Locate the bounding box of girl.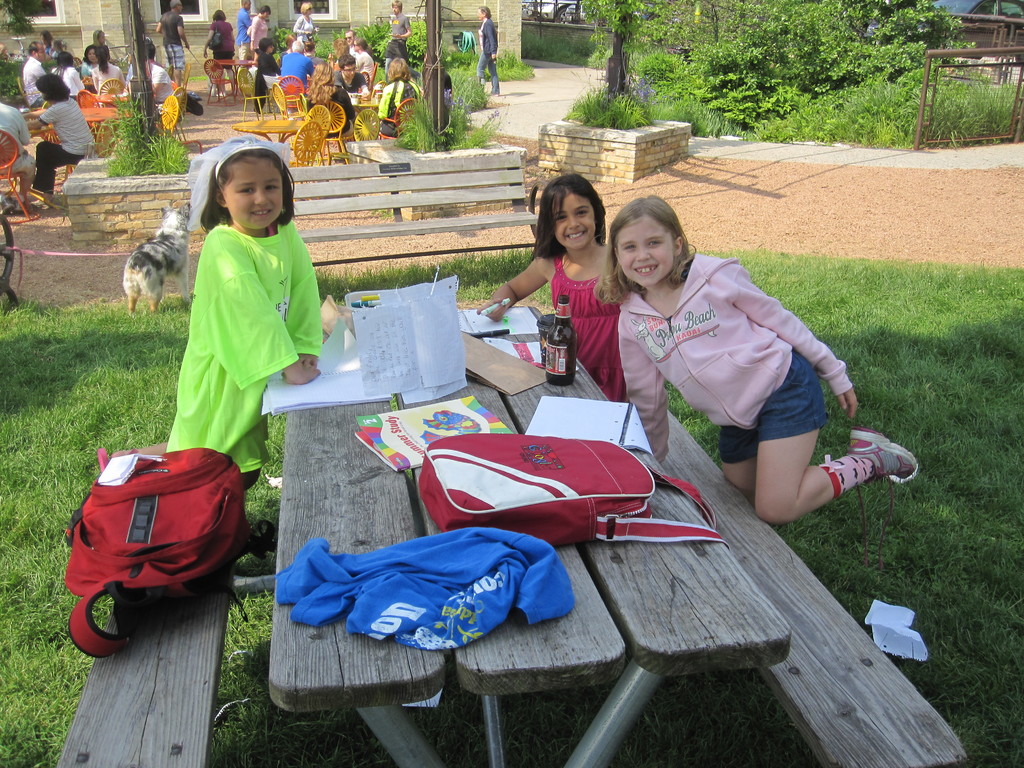
Bounding box: (left=277, top=60, right=351, bottom=139).
